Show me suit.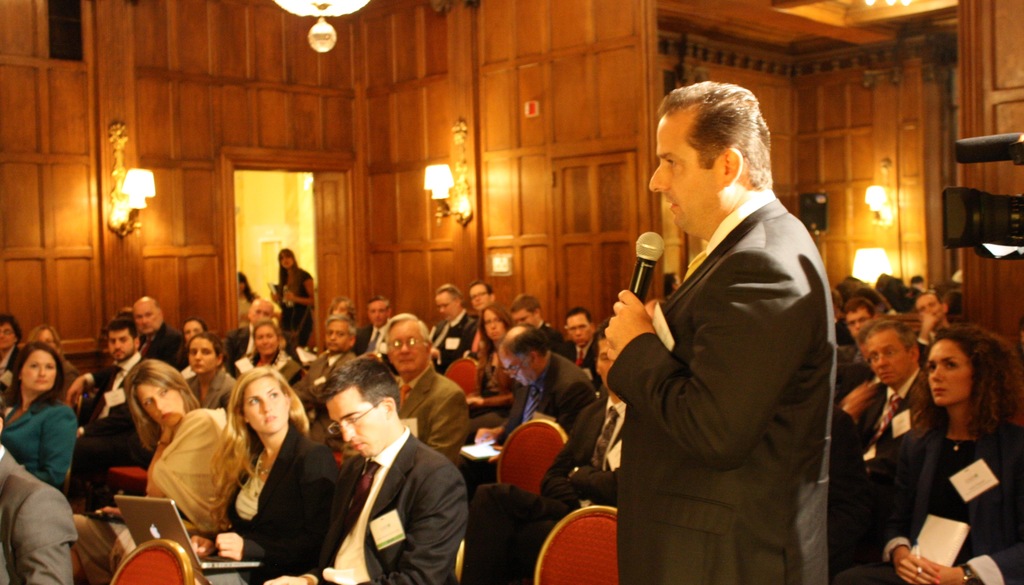
suit is here: 564,333,604,372.
